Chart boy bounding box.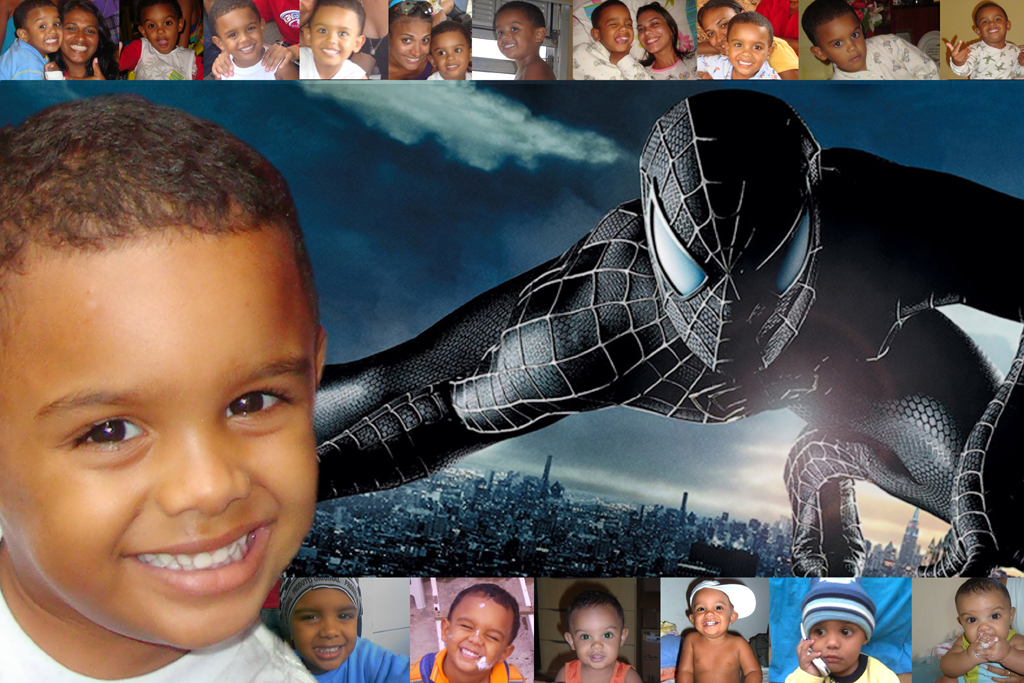
Charted: <box>554,590,646,682</box>.
